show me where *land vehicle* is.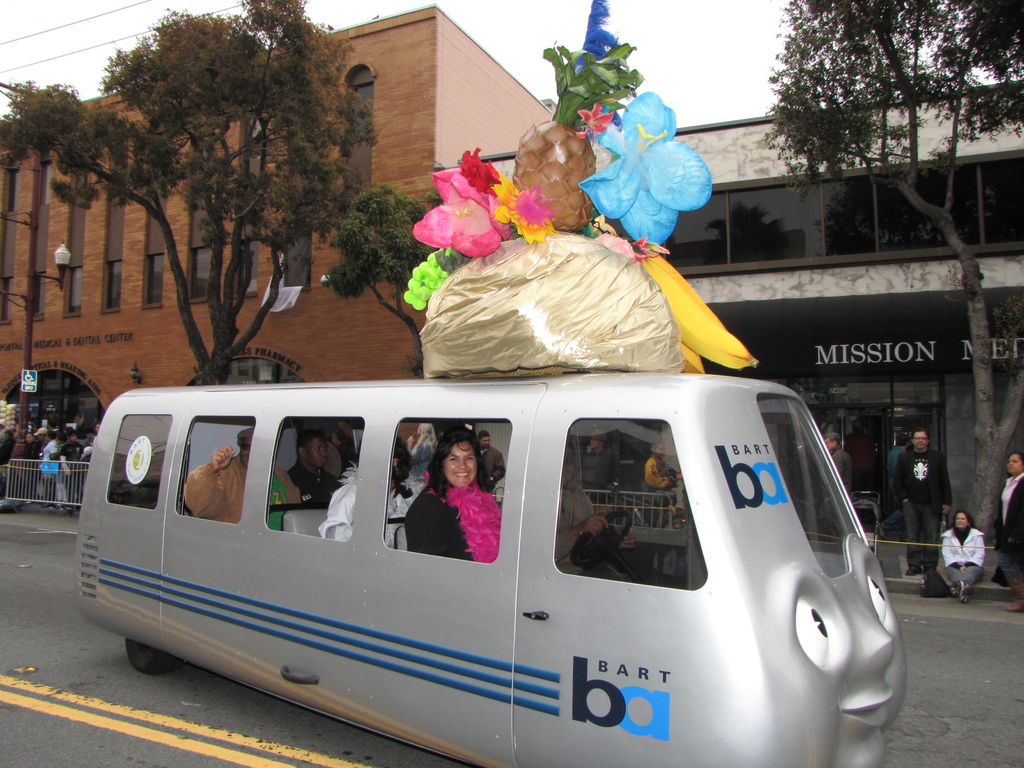
*land vehicle* is at left=61, top=370, right=918, bottom=755.
